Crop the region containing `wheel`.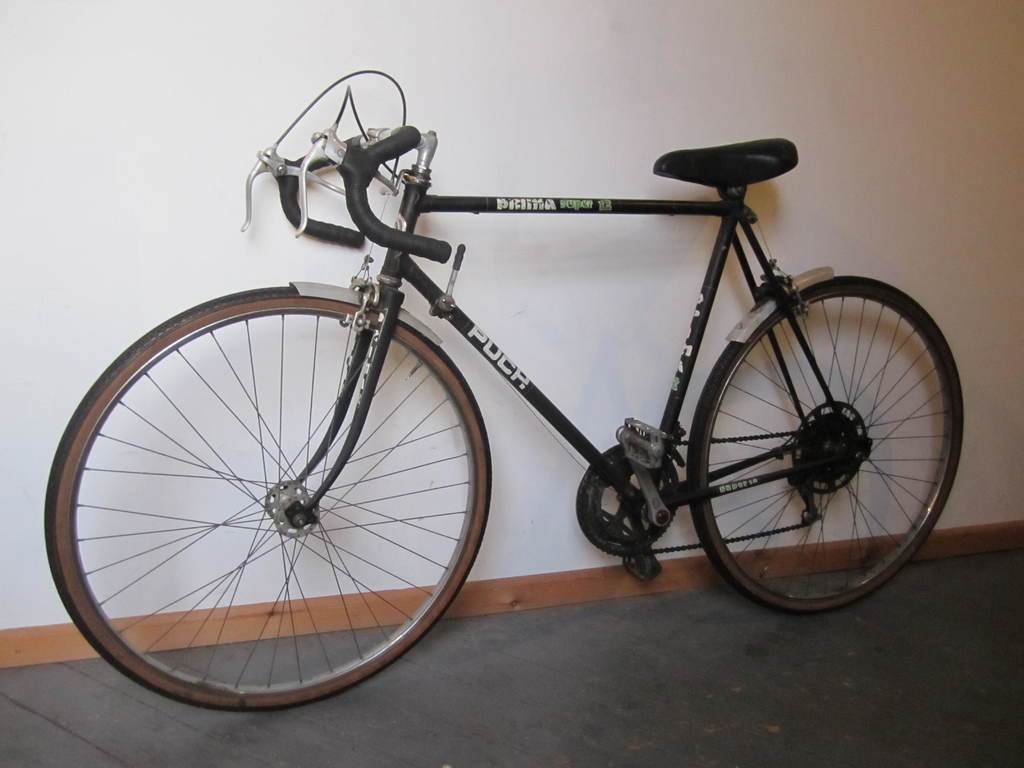
Crop region: [x1=41, y1=281, x2=491, y2=712].
